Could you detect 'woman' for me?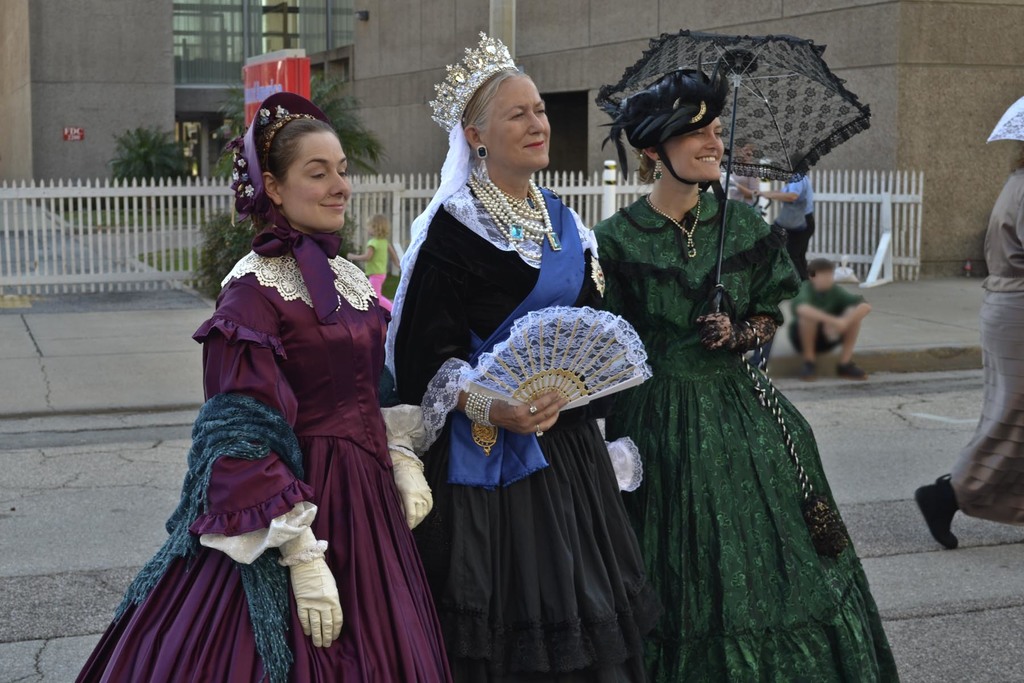
Detection result: 150,101,436,682.
